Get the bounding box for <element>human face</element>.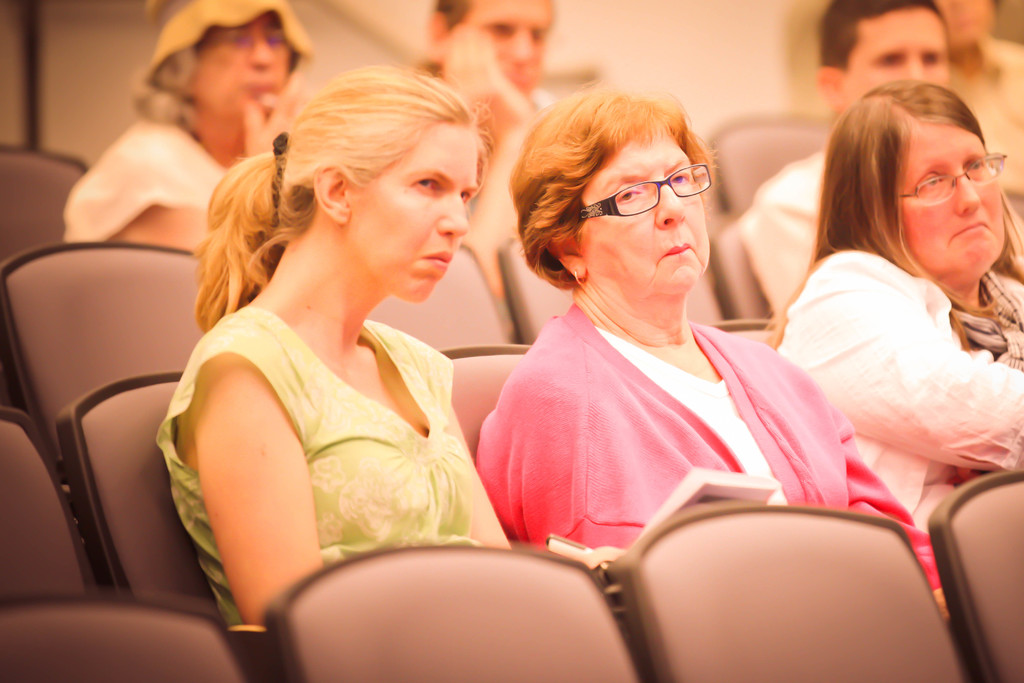
select_region(351, 129, 474, 304).
